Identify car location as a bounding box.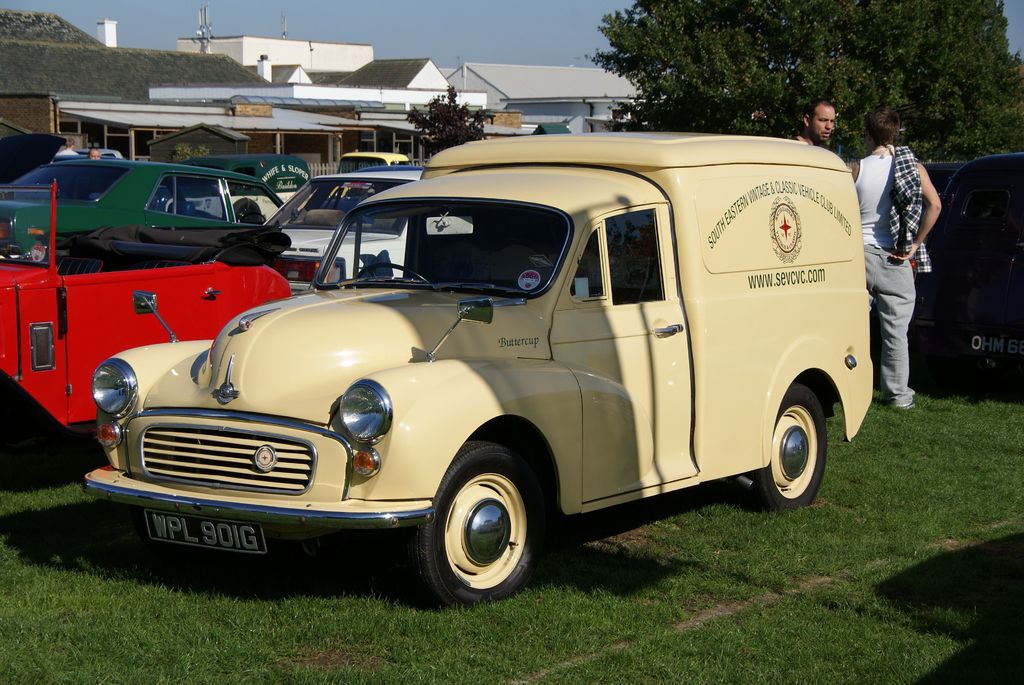
1/156/284/255.
